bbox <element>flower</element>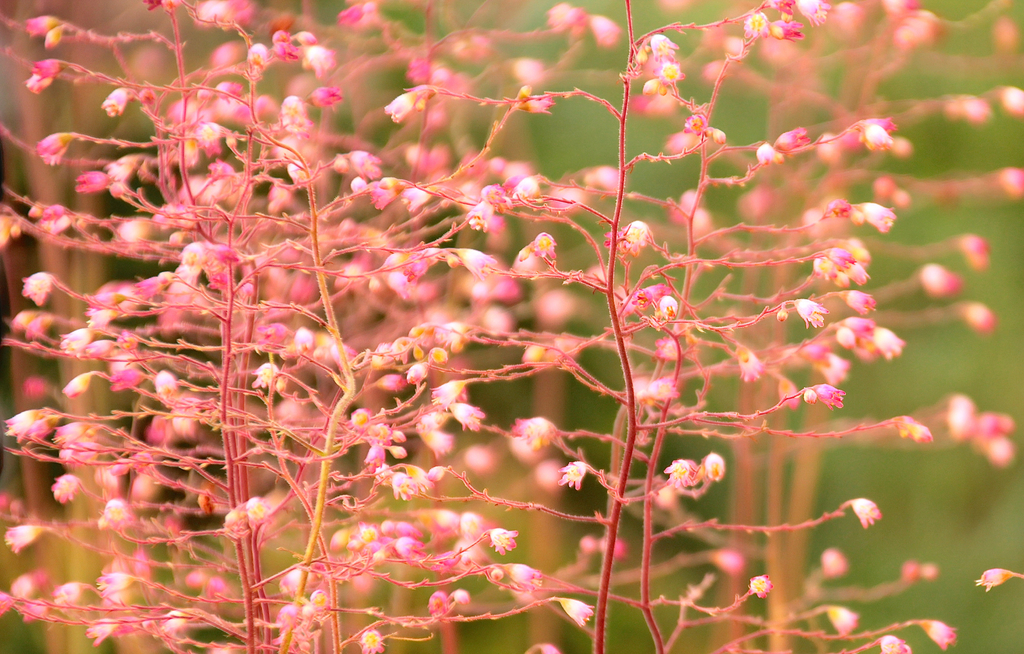
x1=379 y1=371 x2=408 y2=394
